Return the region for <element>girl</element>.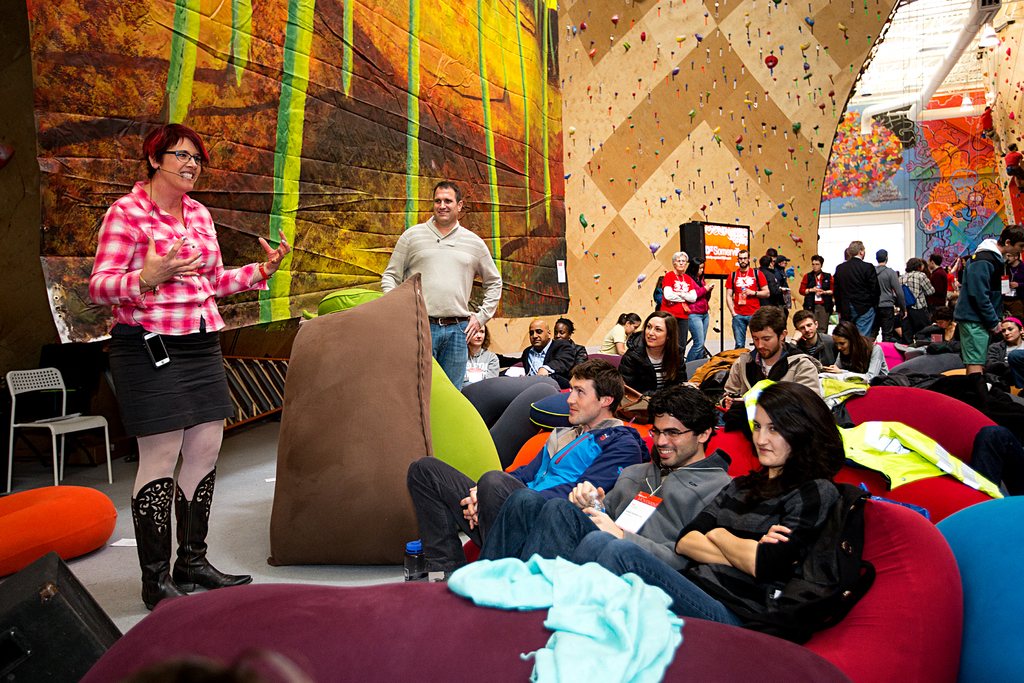
BBox(614, 309, 692, 399).
